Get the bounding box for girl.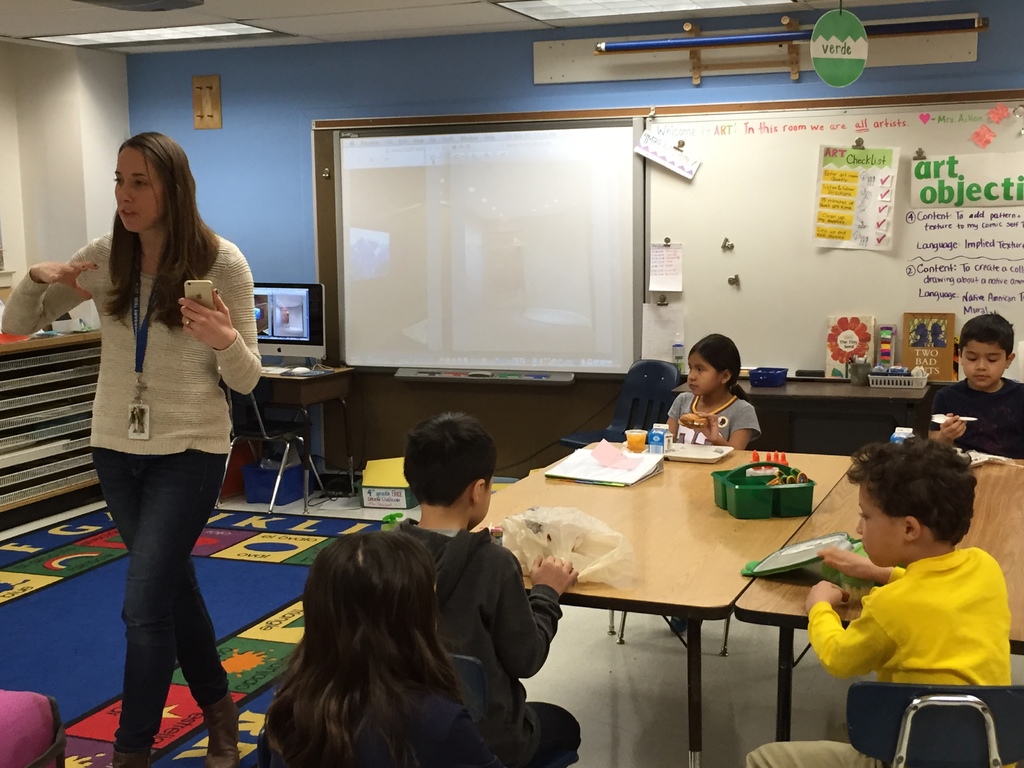
669, 332, 762, 638.
